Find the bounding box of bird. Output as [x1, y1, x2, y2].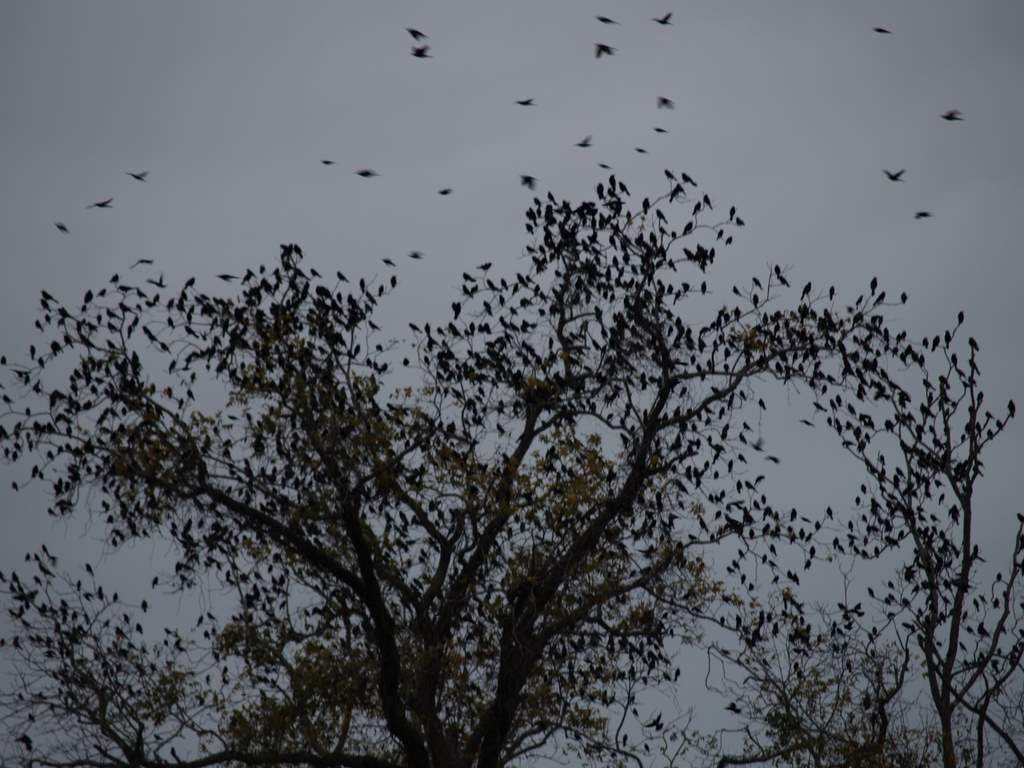
[878, 166, 905, 181].
